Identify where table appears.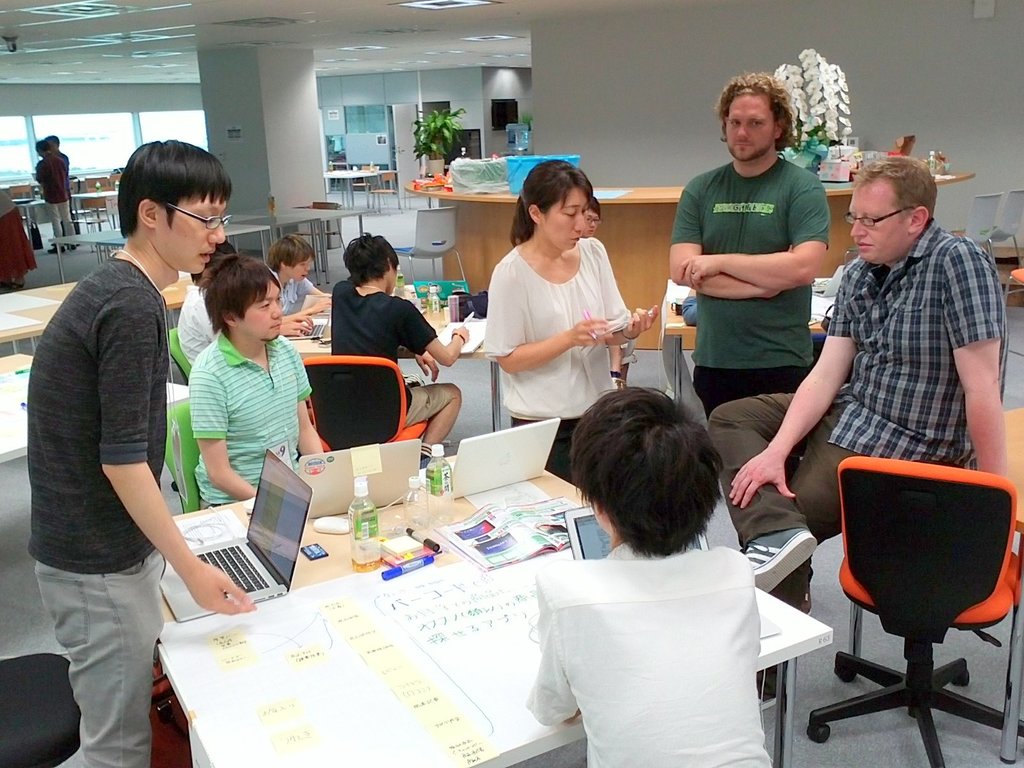
Appears at bbox(159, 444, 831, 767).
